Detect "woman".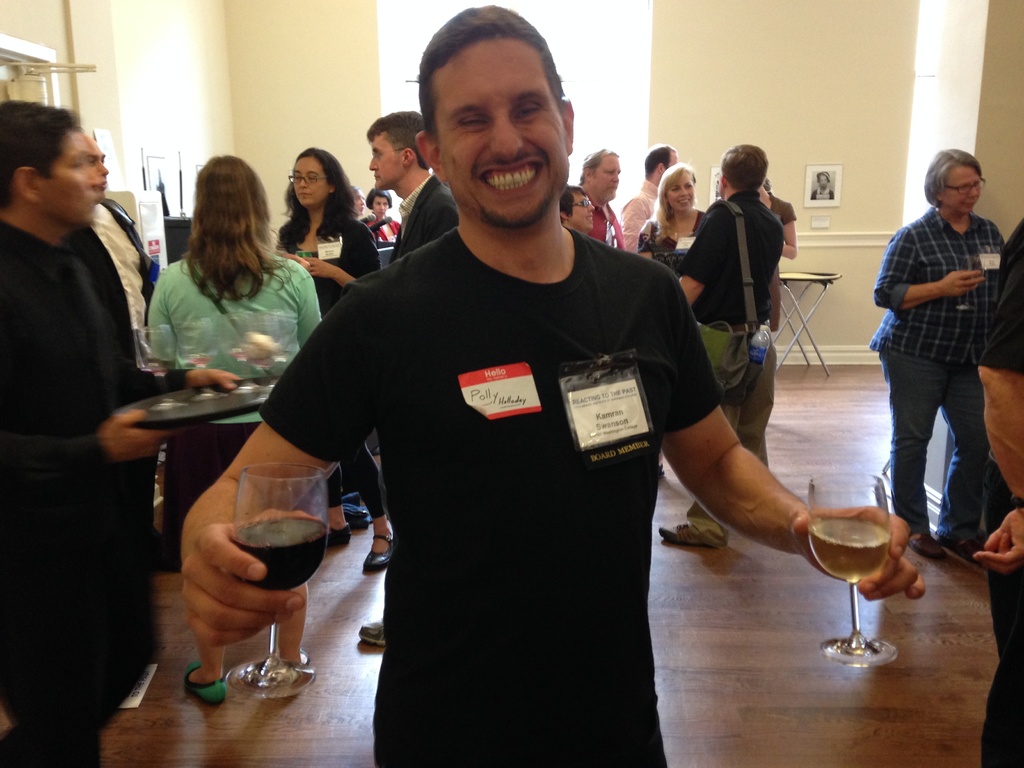
Detected at {"left": 365, "top": 188, "right": 402, "bottom": 239}.
